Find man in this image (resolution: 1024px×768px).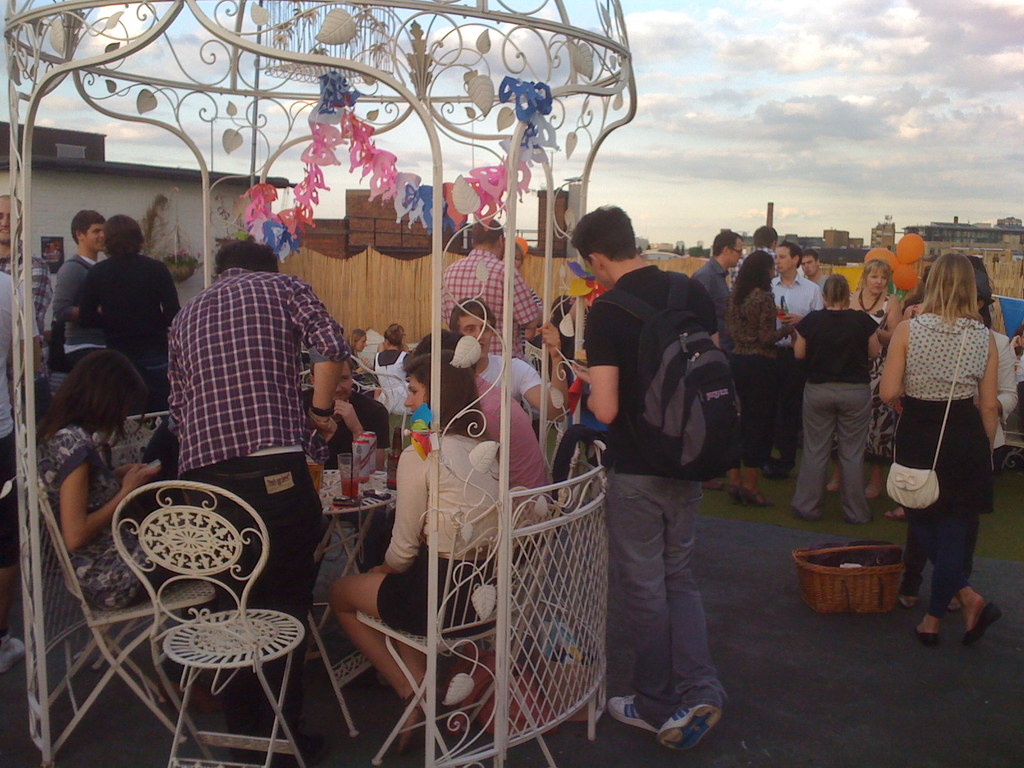
crop(168, 241, 342, 767).
